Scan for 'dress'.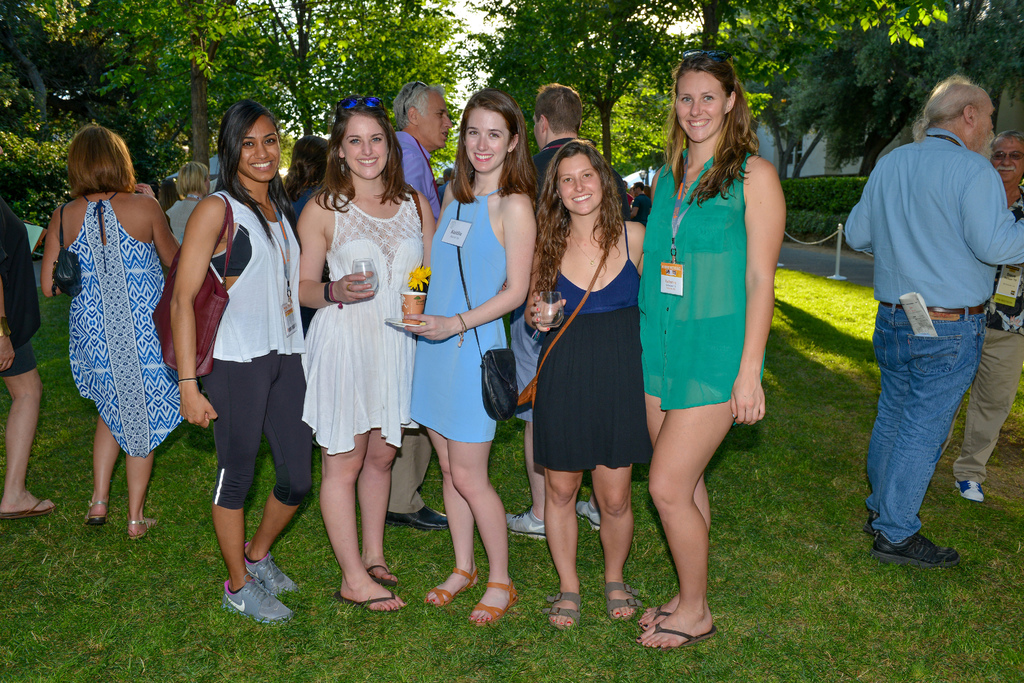
Scan result: <region>299, 192, 430, 456</region>.
